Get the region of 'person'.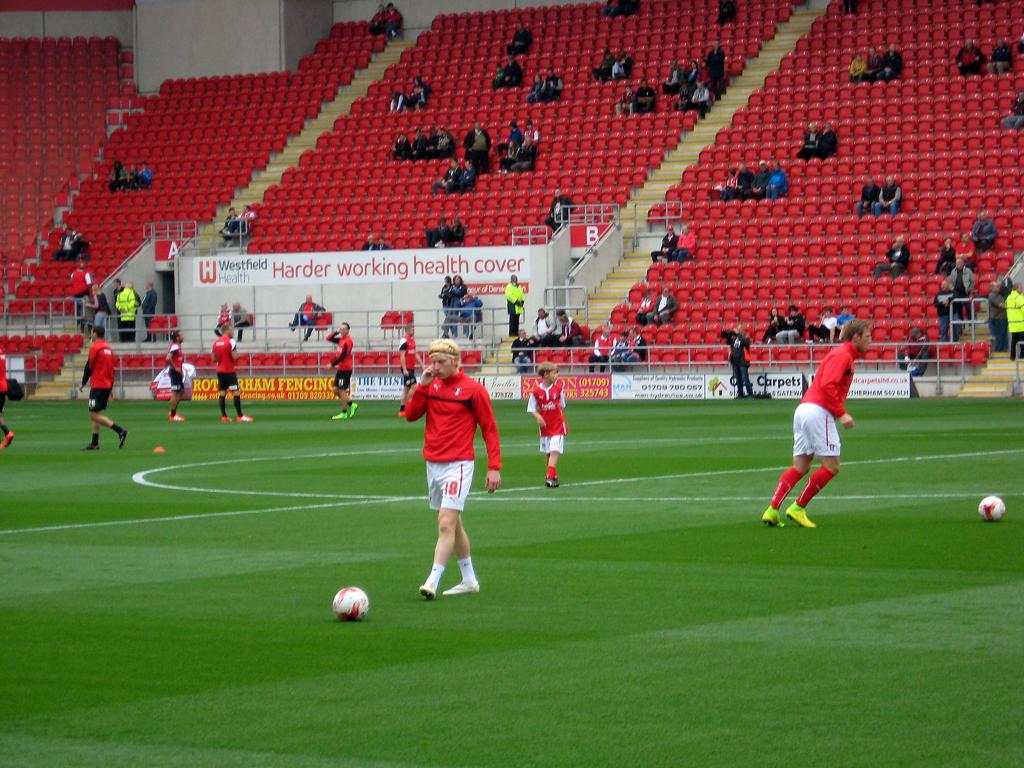
(x1=435, y1=126, x2=453, y2=156).
